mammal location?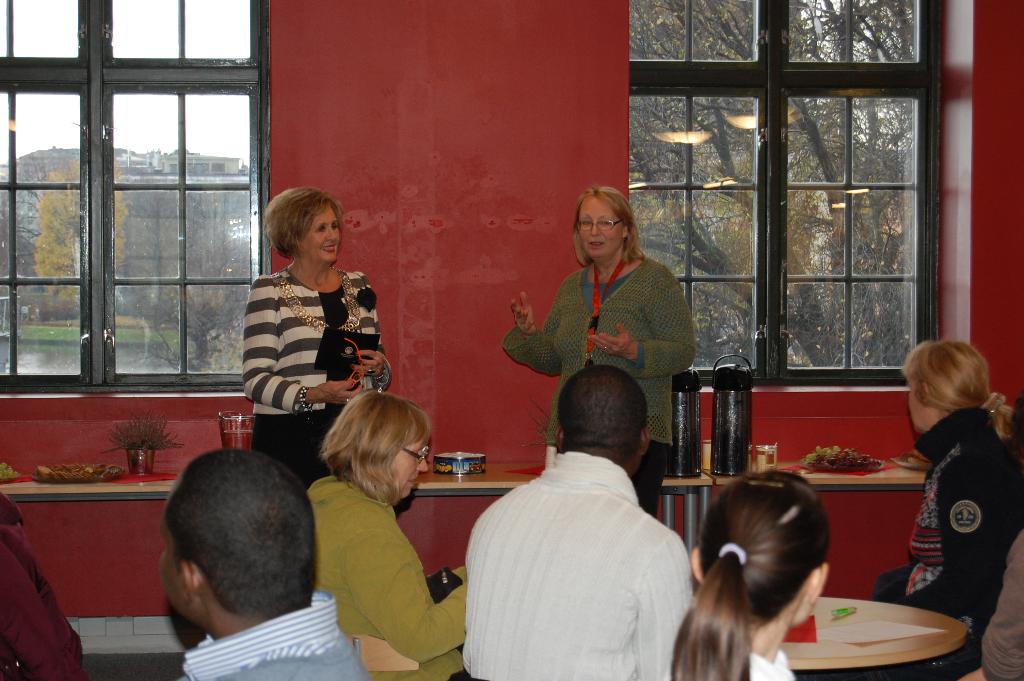
box=[154, 447, 365, 680]
